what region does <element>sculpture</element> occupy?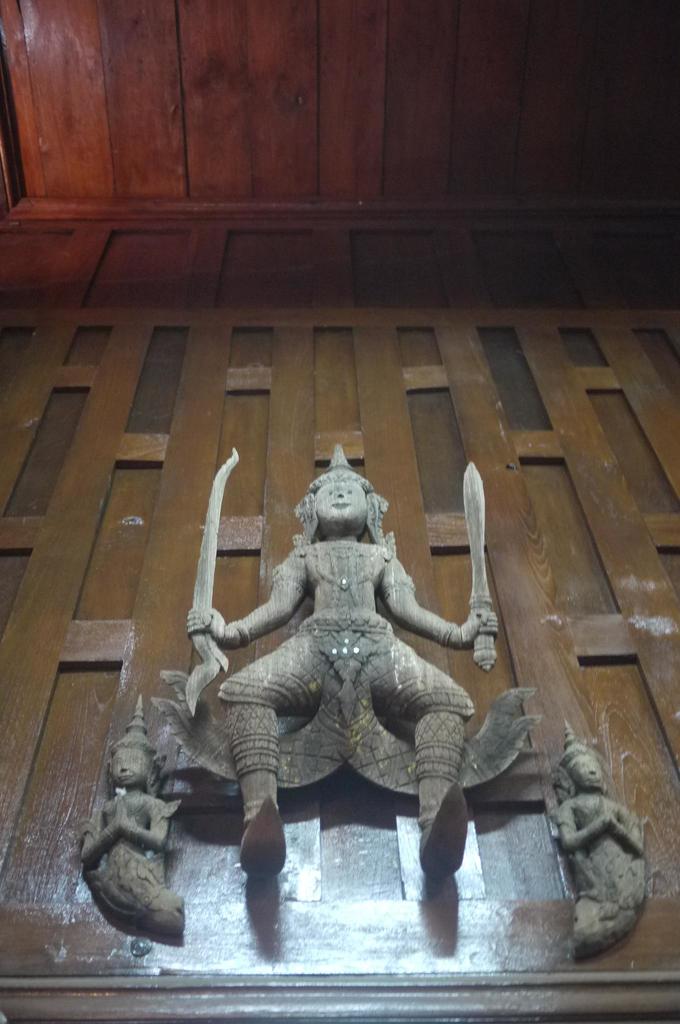
box(78, 687, 193, 948).
